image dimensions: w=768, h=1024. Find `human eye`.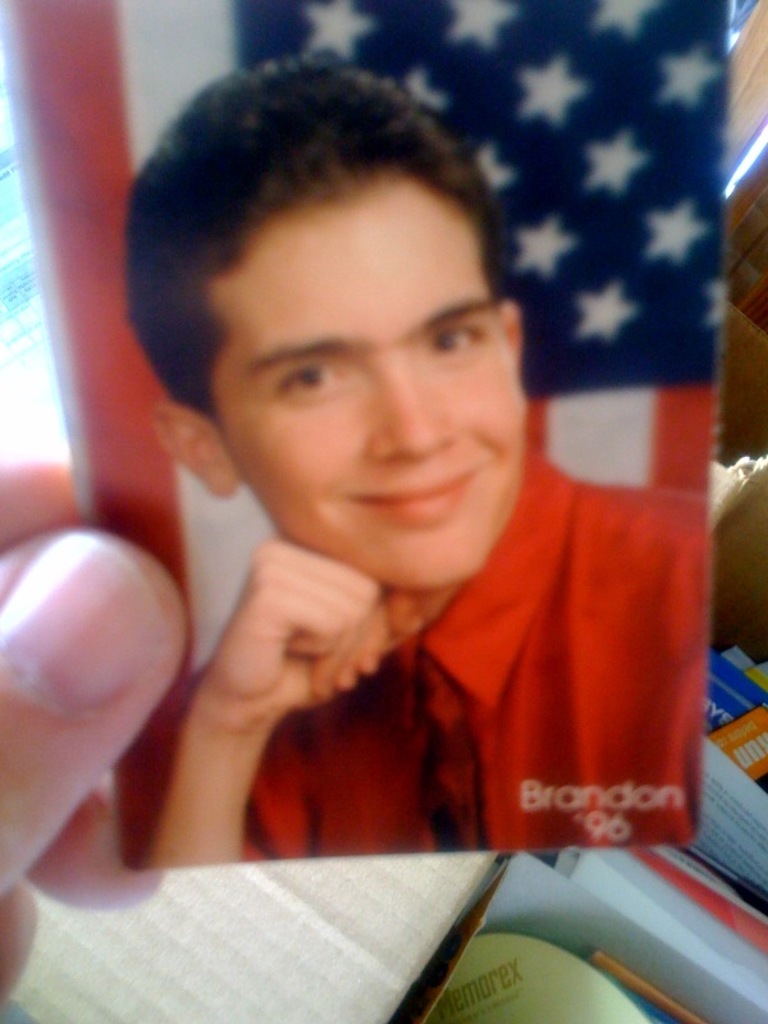
box(417, 317, 502, 370).
